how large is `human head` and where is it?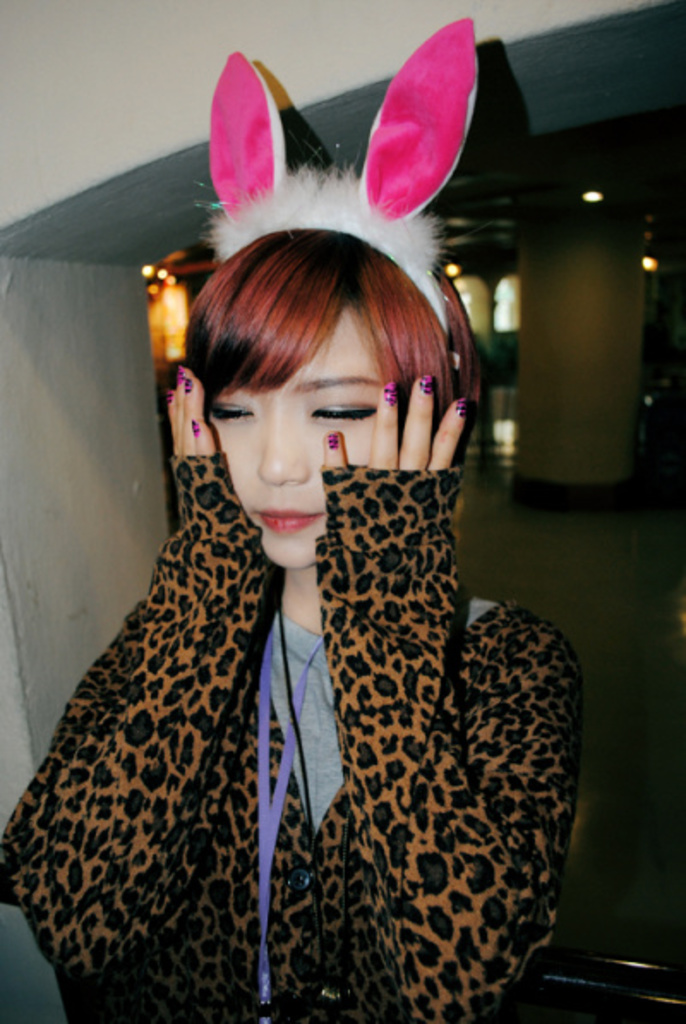
Bounding box: BBox(153, 232, 482, 616).
